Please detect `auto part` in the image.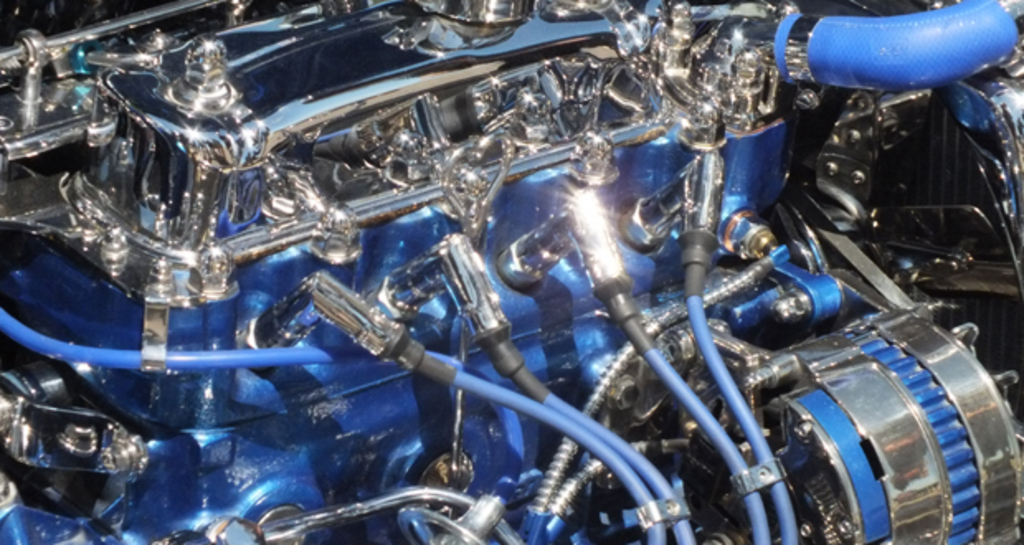
0 0 1022 543.
